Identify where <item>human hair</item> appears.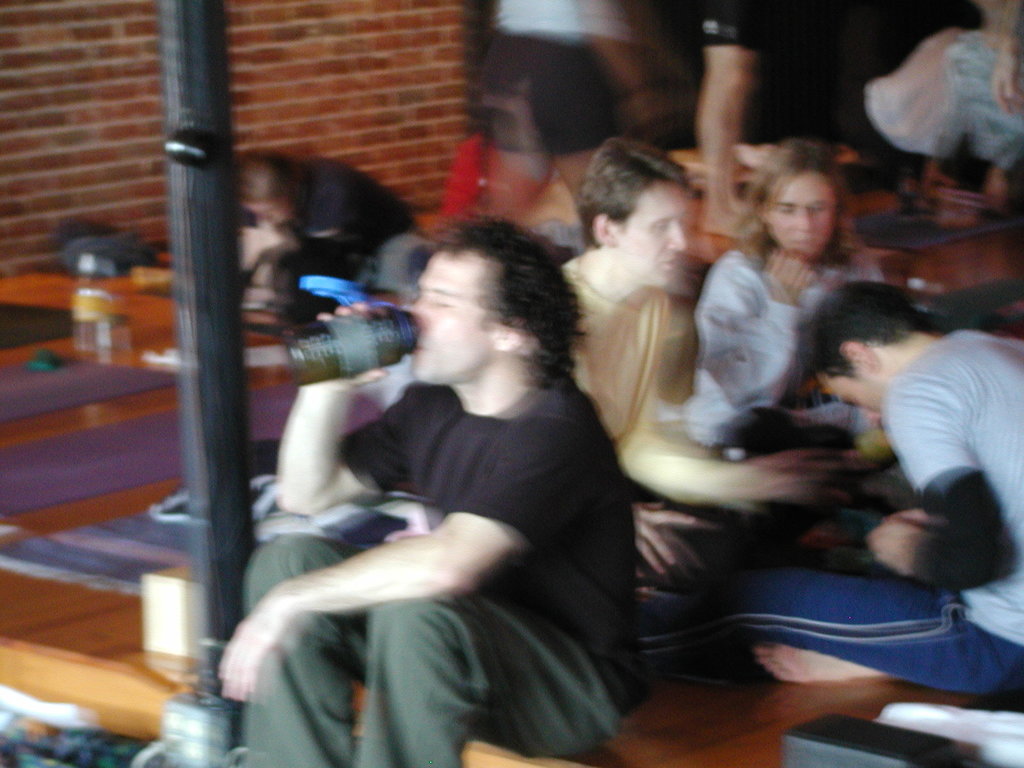
Appears at pyautogui.locateOnScreen(803, 280, 934, 381).
